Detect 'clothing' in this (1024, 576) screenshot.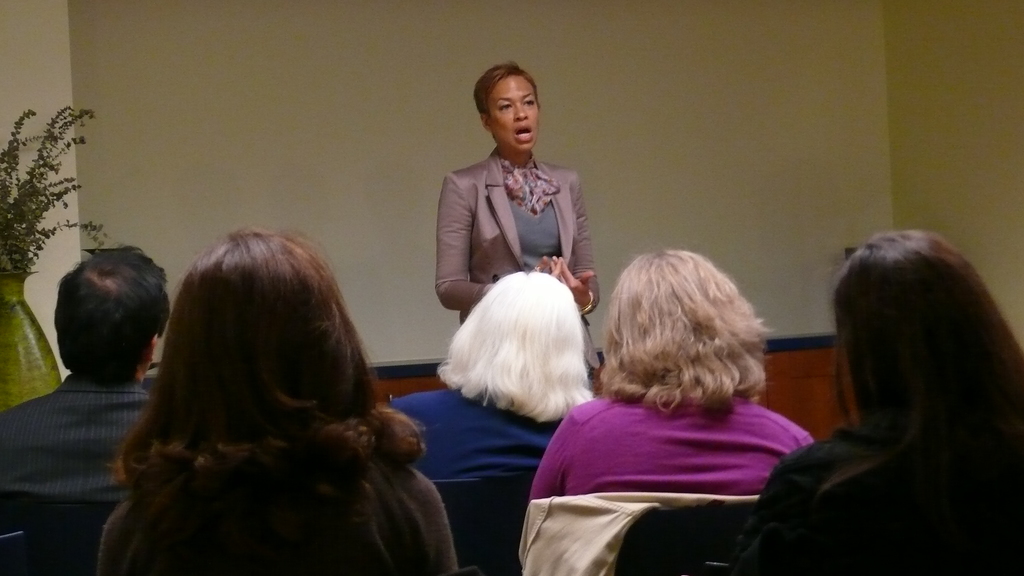
Detection: region(538, 377, 824, 534).
